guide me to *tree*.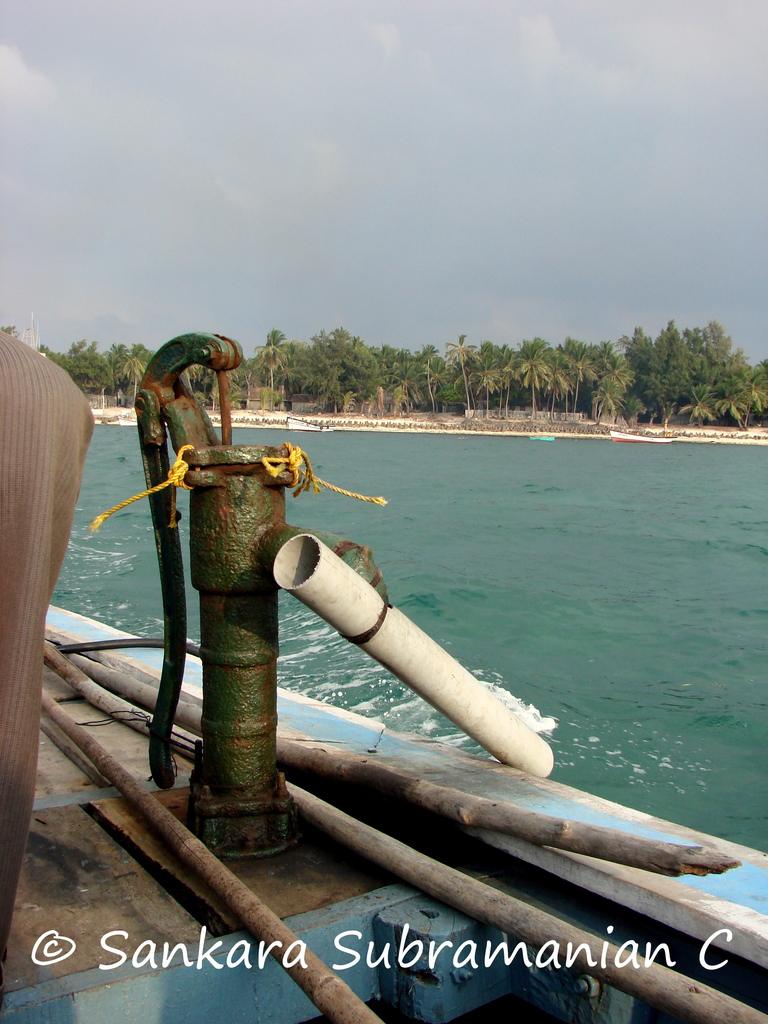
Guidance: 522,336,550,417.
